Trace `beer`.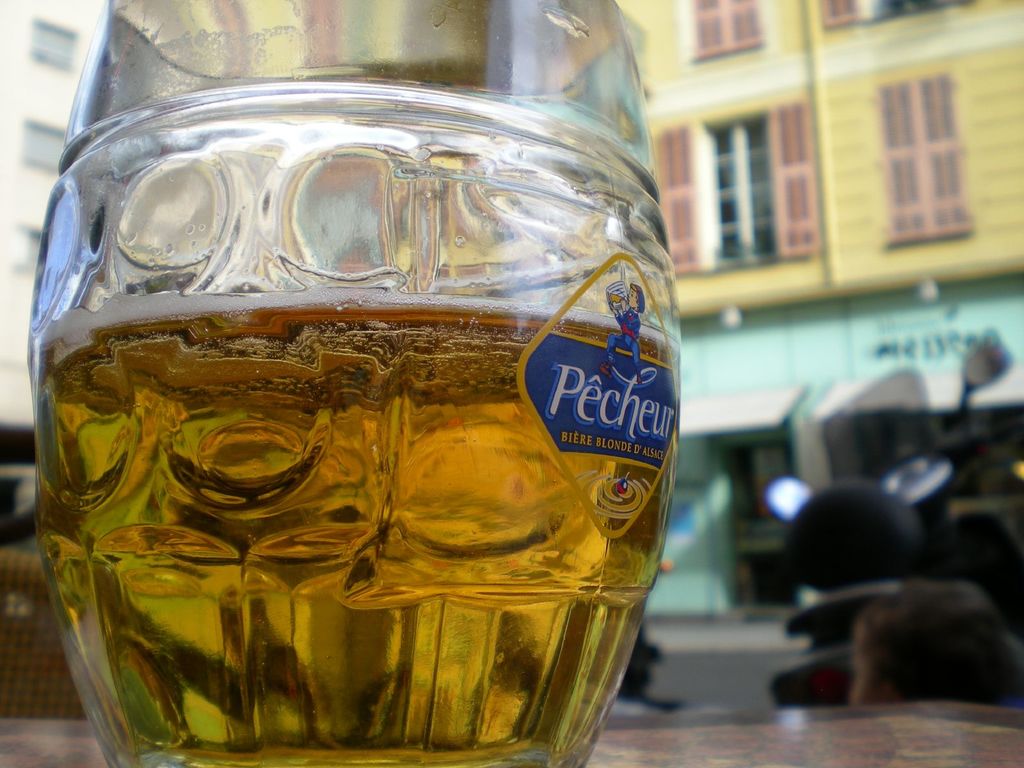
Traced to {"x1": 29, "y1": 291, "x2": 676, "y2": 767}.
